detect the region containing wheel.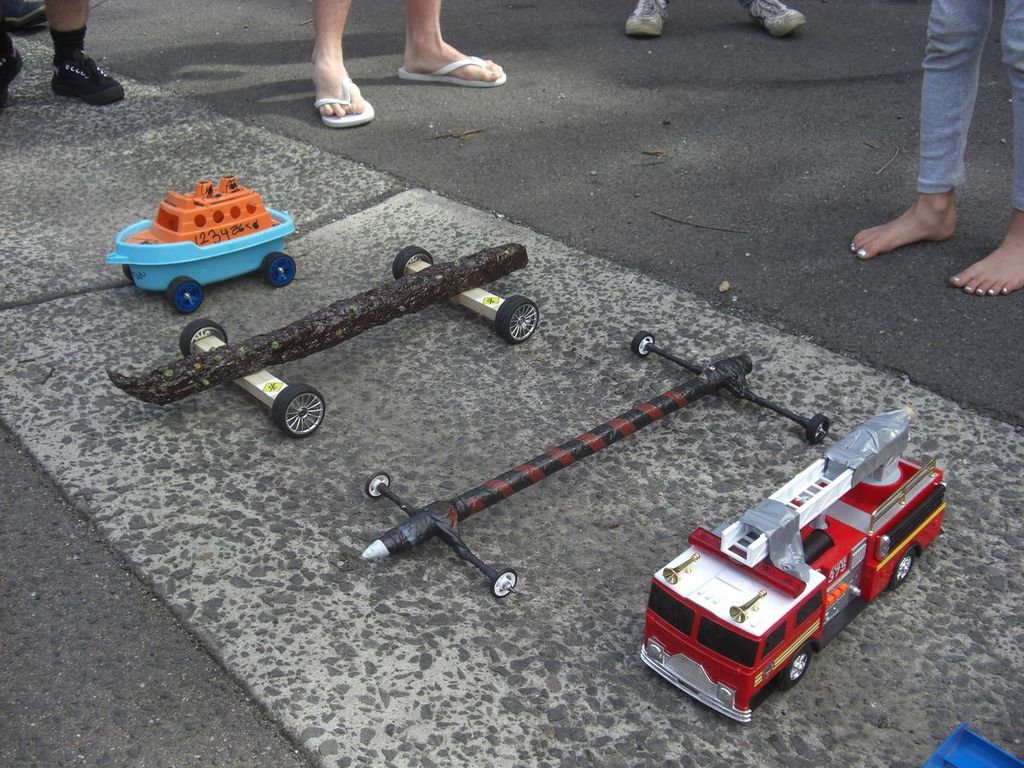
l=490, t=567, r=515, b=596.
